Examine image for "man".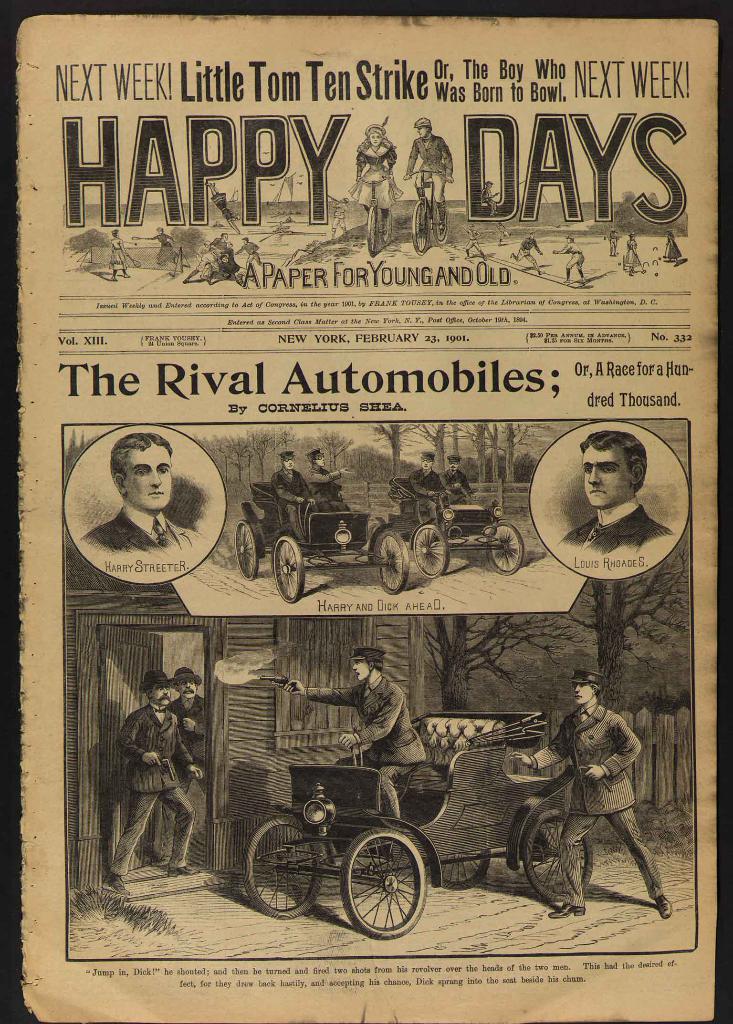
Examination result: <bbox>168, 664, 211, 790</bbox>.
